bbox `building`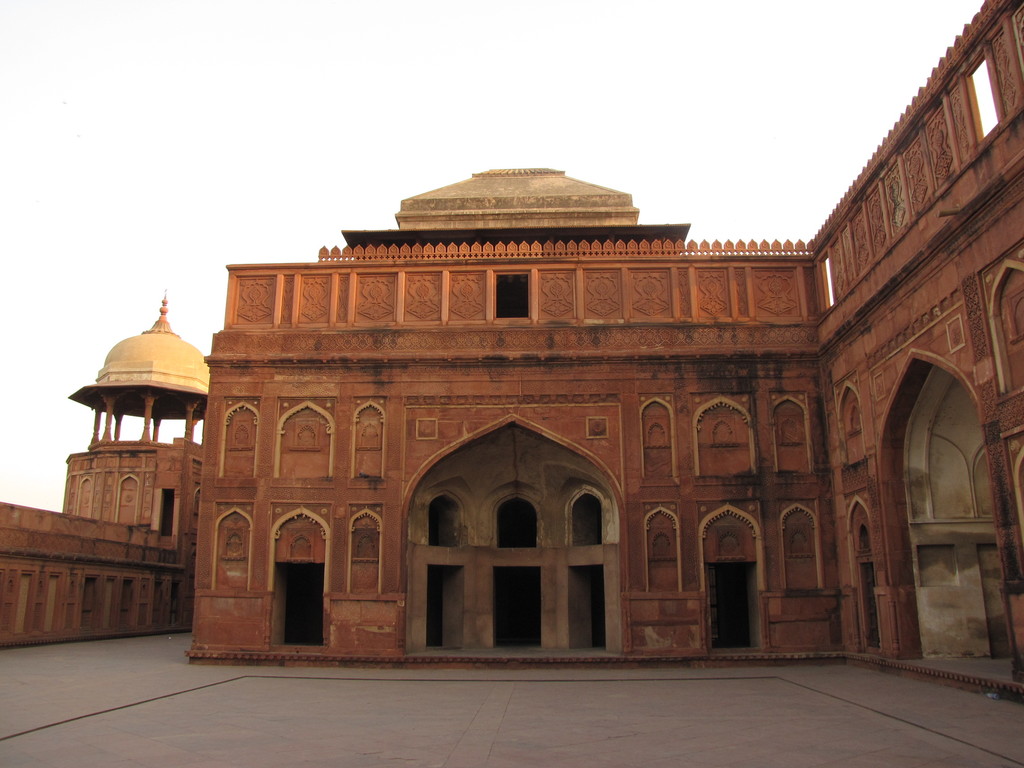
(x1=184, y1=0, x2=1023, y2=706)
